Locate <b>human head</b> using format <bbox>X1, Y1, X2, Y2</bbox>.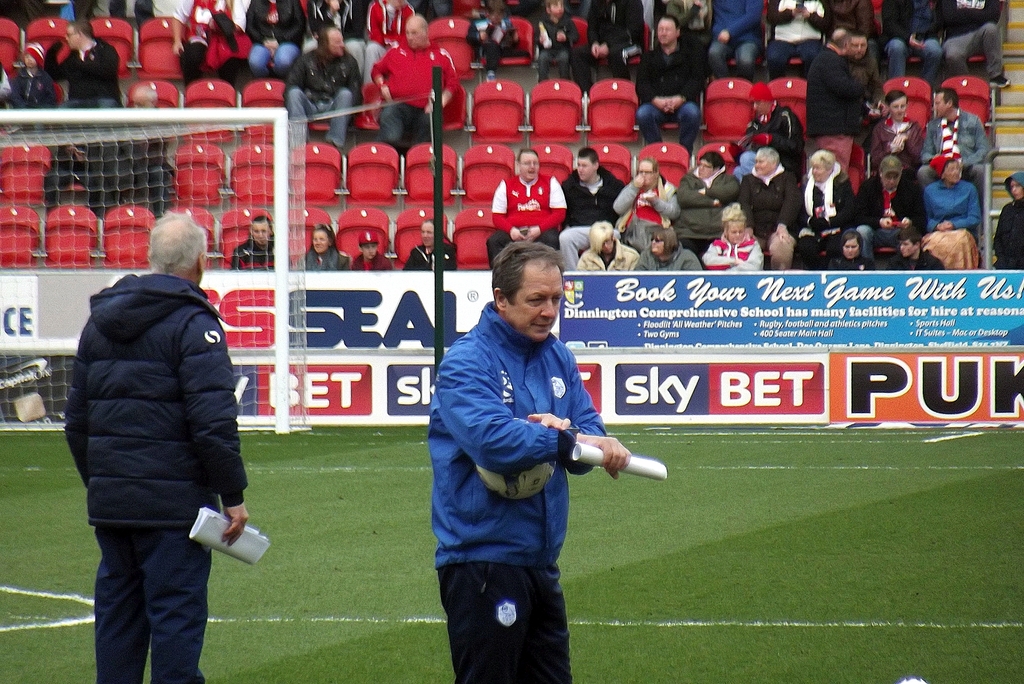
<bbox>403, 13, 430, 51</bbox>.
